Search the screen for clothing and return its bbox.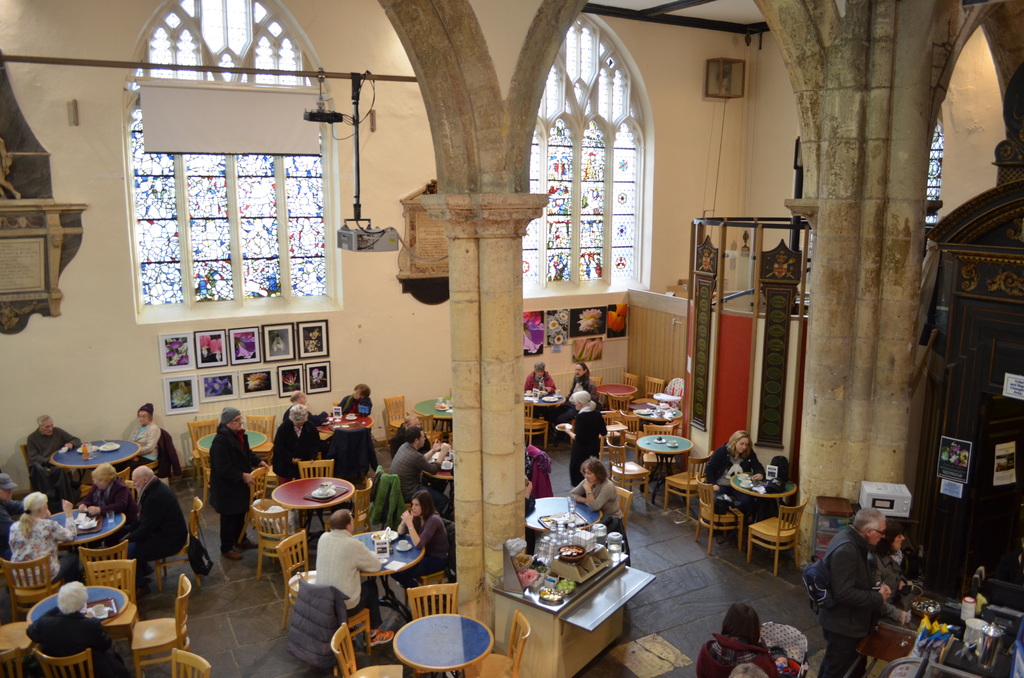
Found: select_region(131, 470, 184, 615).
